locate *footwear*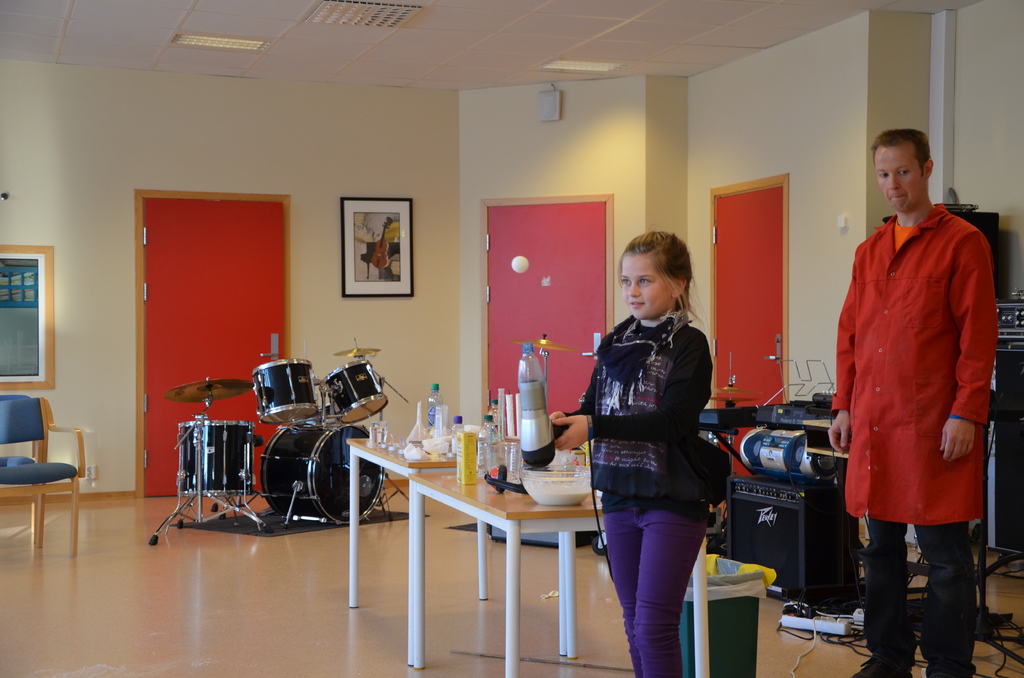
detection(928, 650, 977, 677)
